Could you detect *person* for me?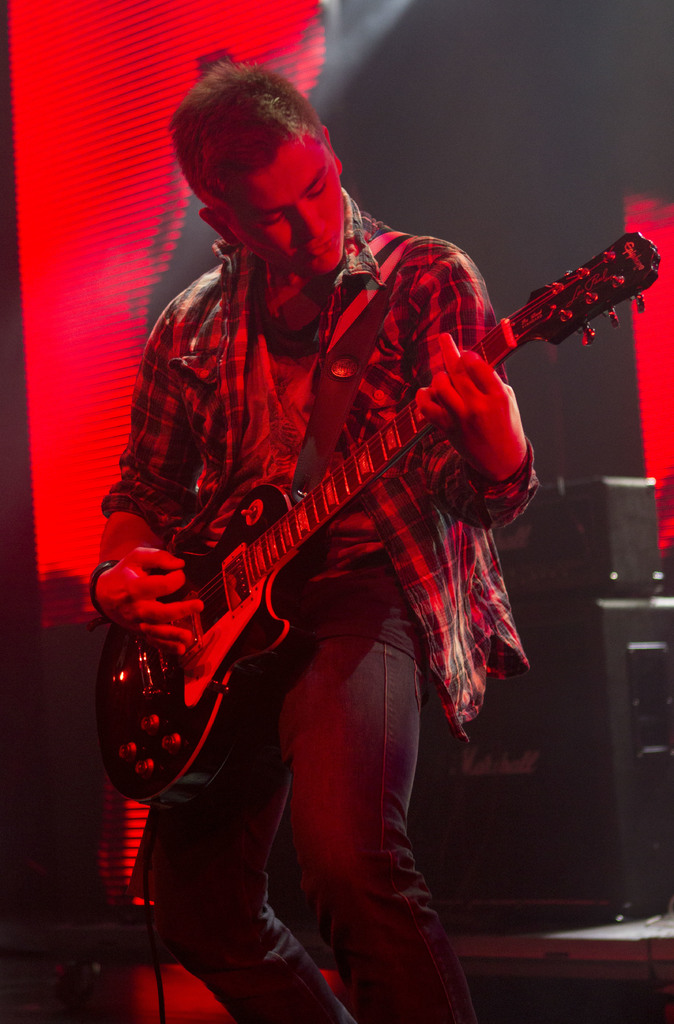
Detection result: bbox(86, 57, 541, 1021).
